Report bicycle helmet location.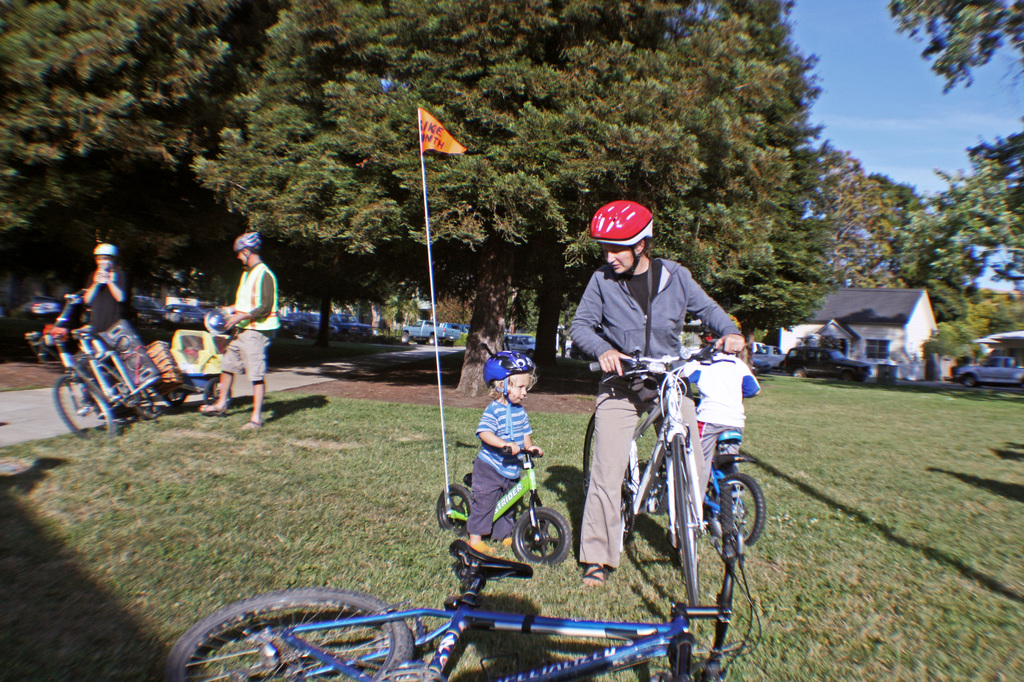
Report: {"left": 483, "top": 348, "right": 535, "bottom": 412}.
